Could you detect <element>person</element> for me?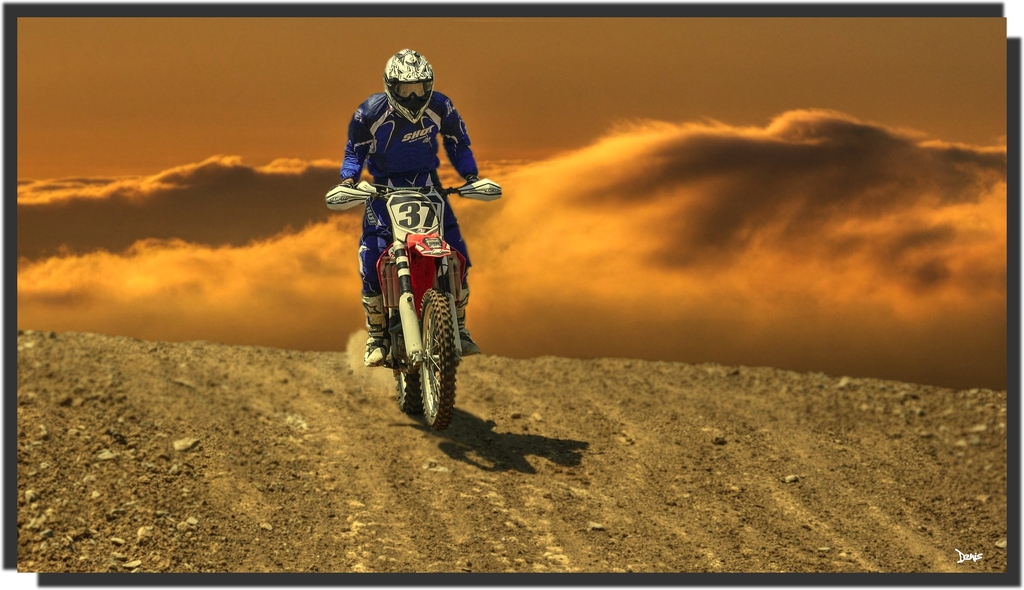
Detection result: box(342, 47, 474, 365).
